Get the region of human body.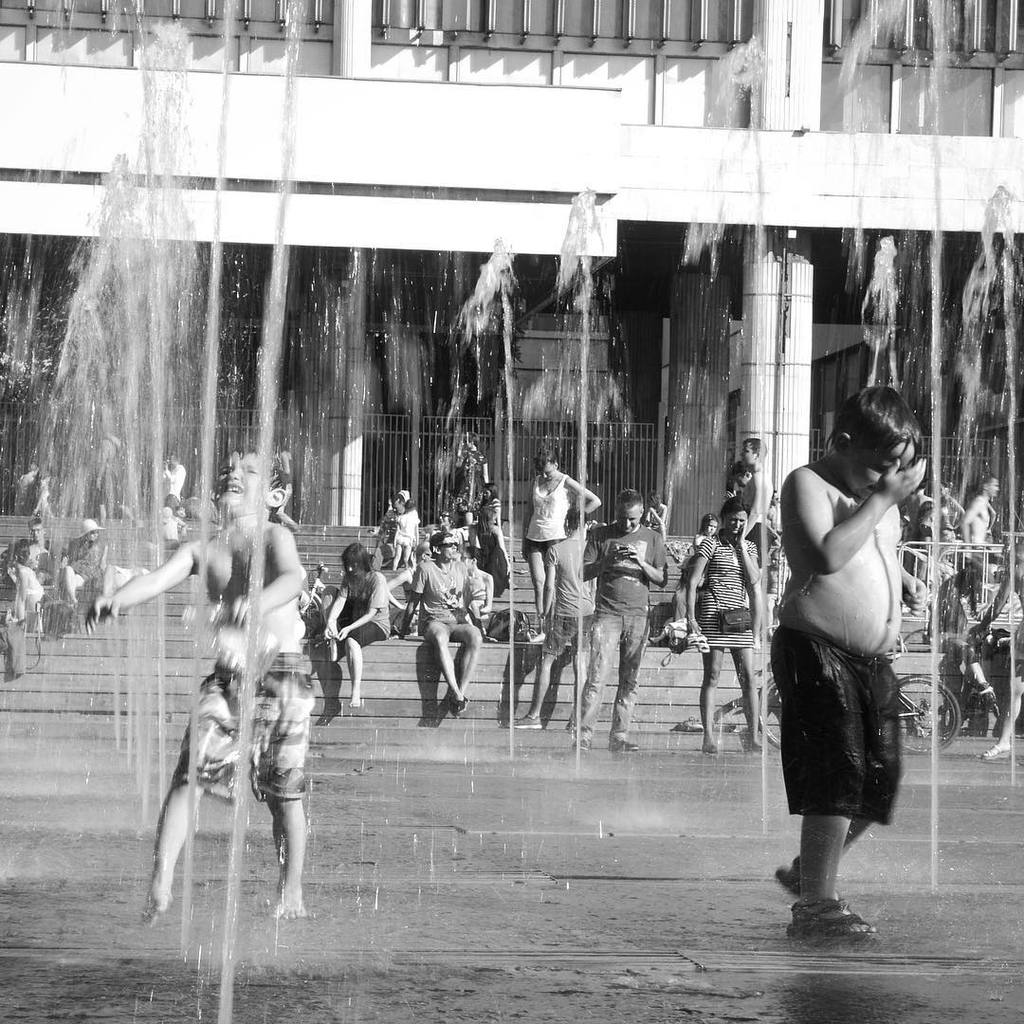
(647,506,665,537).
